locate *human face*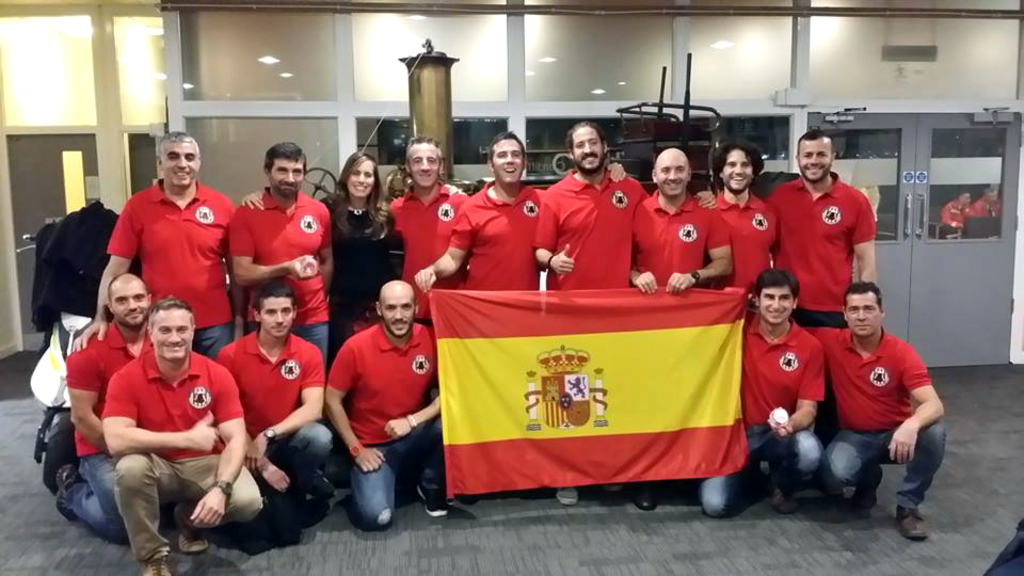
BBox(378, 285, 416, 334)
